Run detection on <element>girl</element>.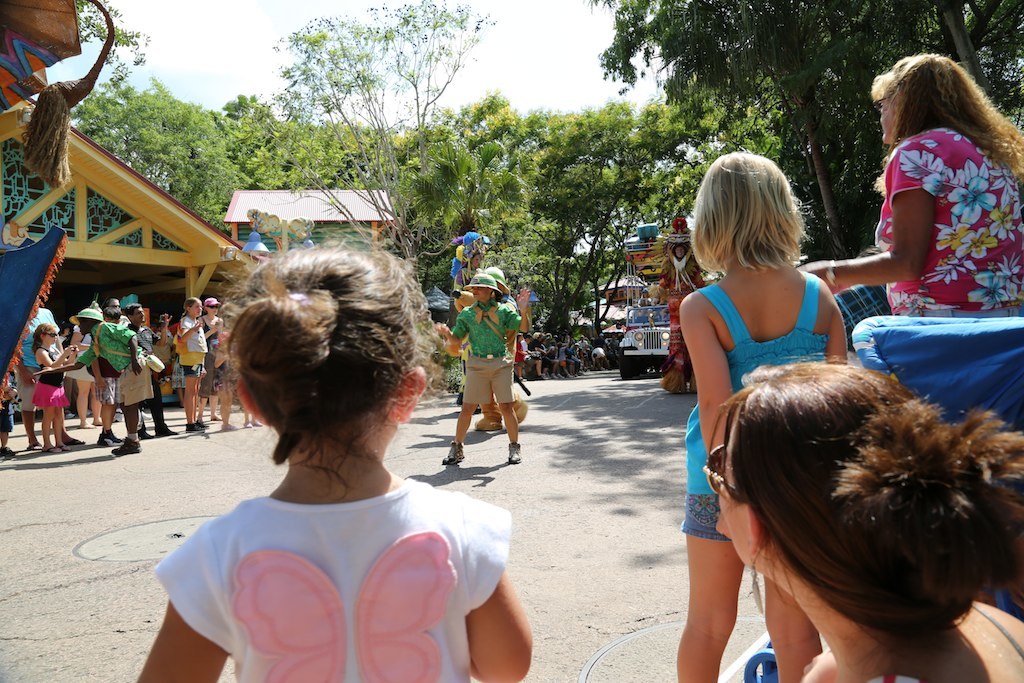
Result: {"x1": 136, "y1": 223, "x2": 533, "y2": 682}.
